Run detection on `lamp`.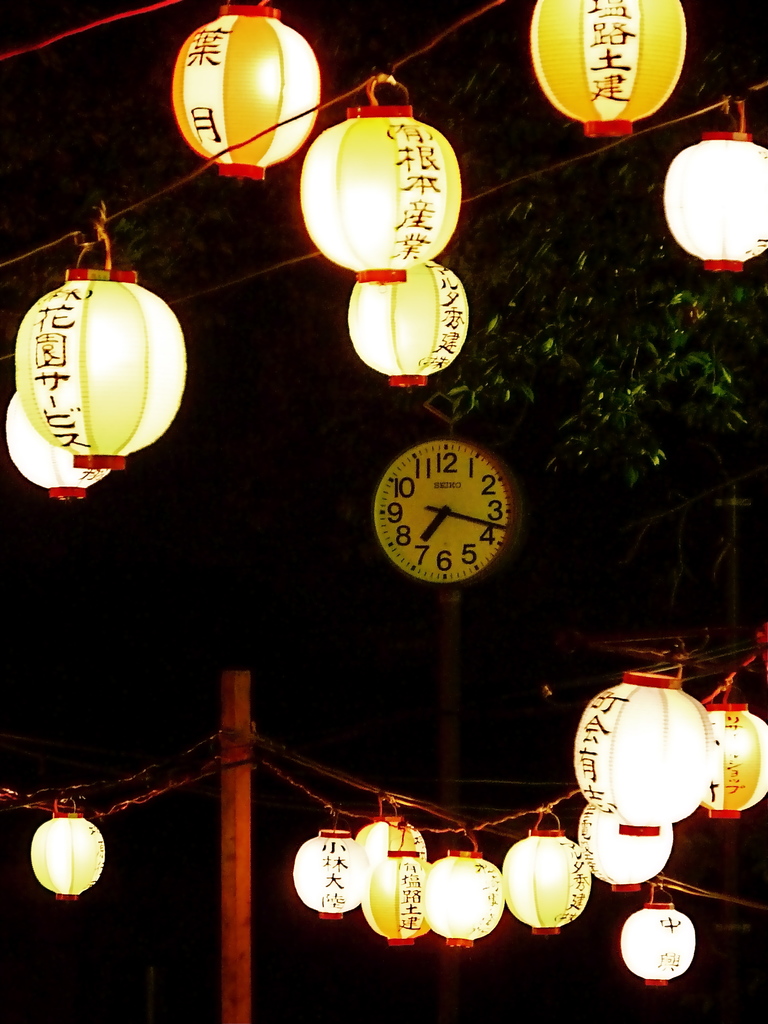
Result: l=579, t=803, r=675, b=896.
